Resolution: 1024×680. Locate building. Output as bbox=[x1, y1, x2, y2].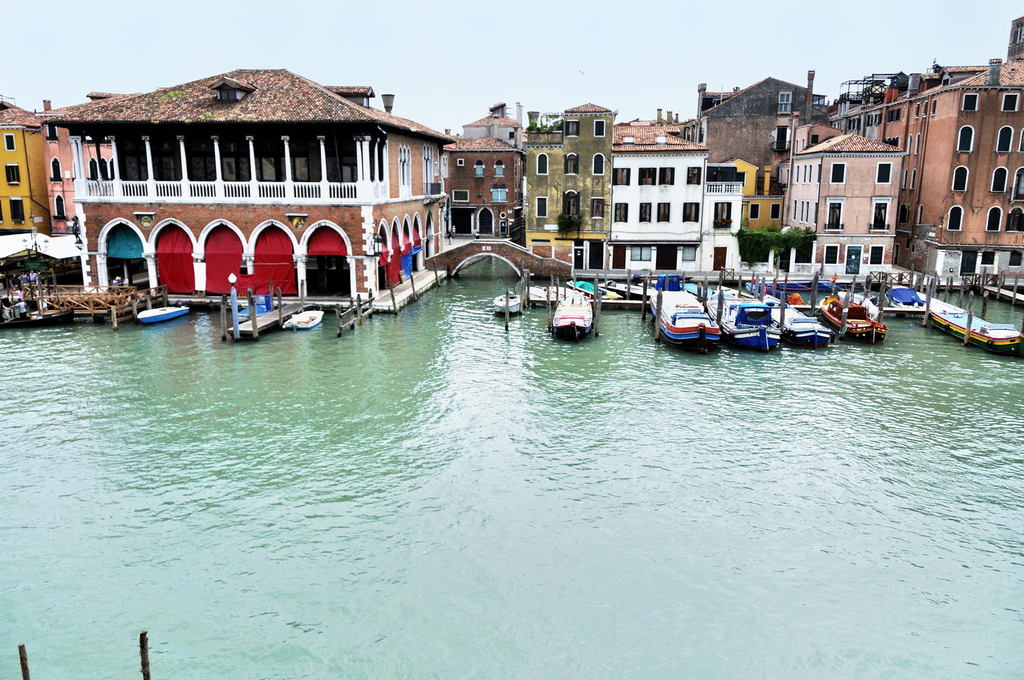
bbox=[39, 121, 78, 229].
